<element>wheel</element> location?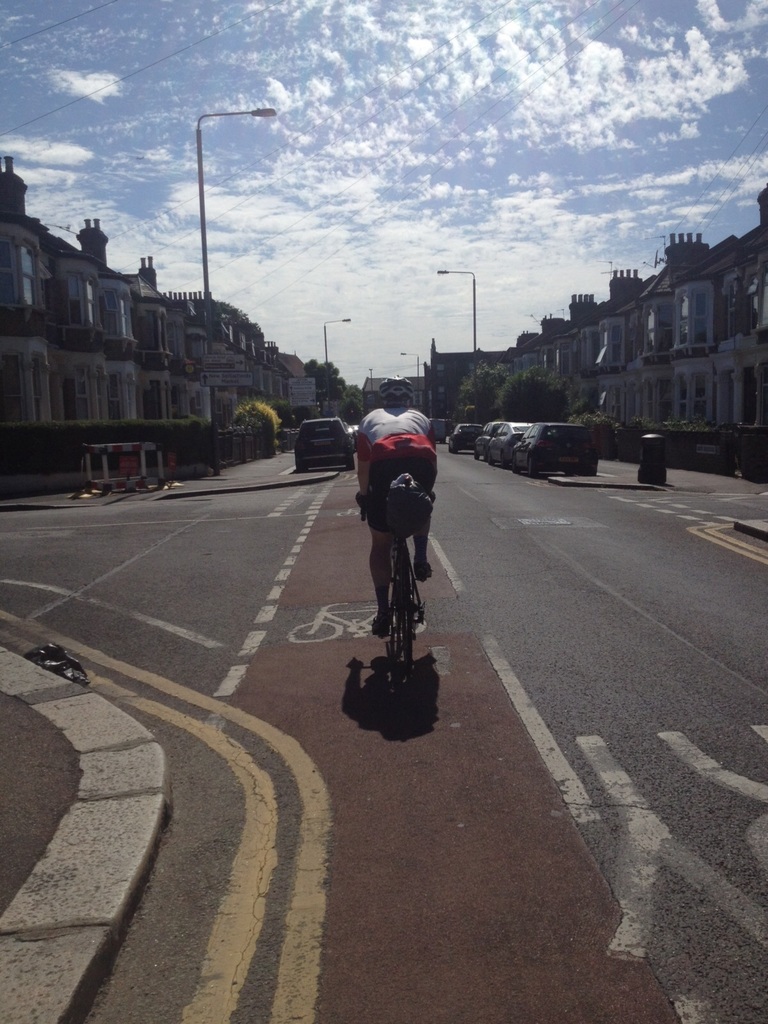
rect(515, 459, 522, 476)
